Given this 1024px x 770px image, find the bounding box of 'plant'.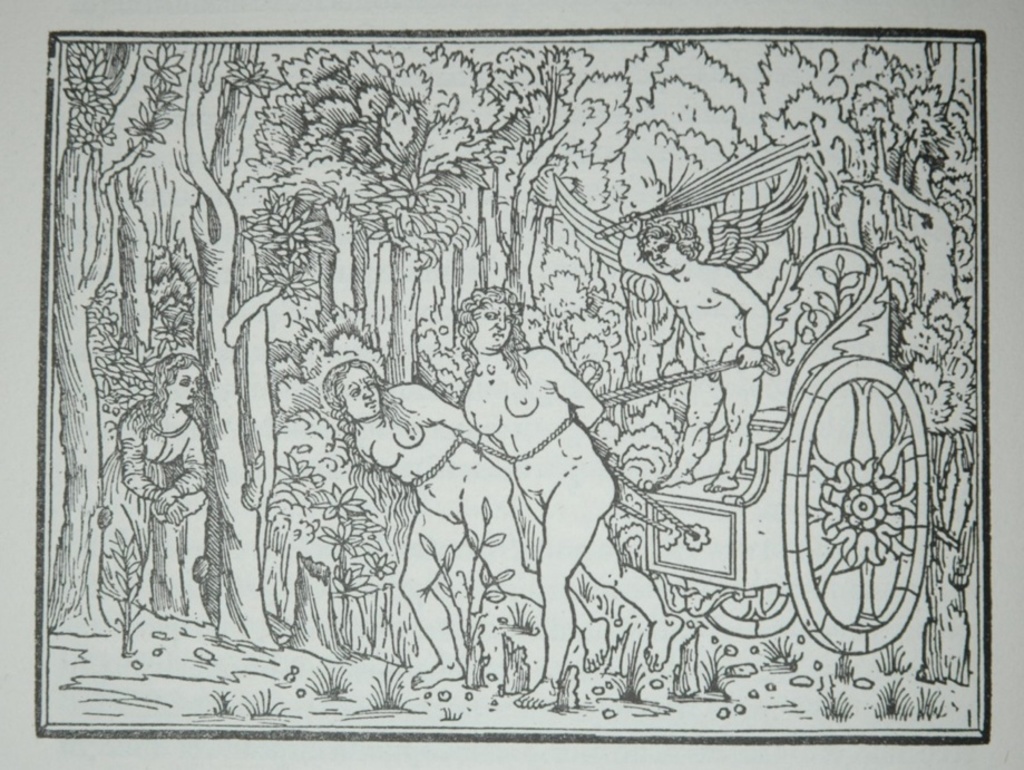
region(309, 666, 354, 699).
